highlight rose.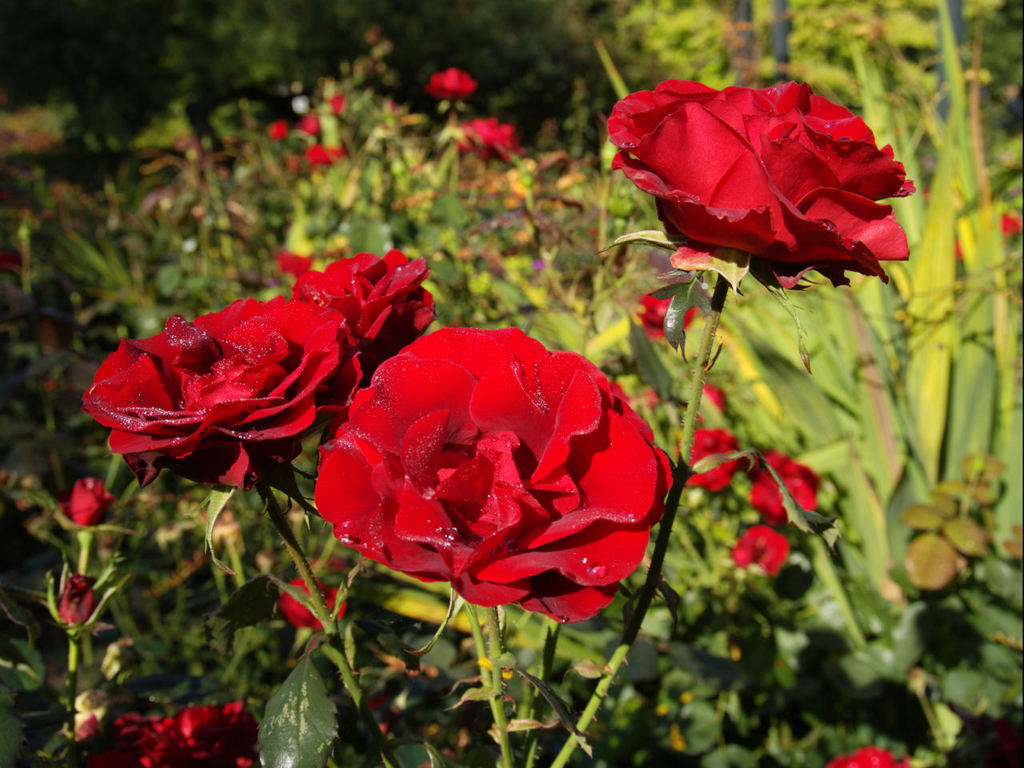
Highlighted region: 743 450 819 523.
